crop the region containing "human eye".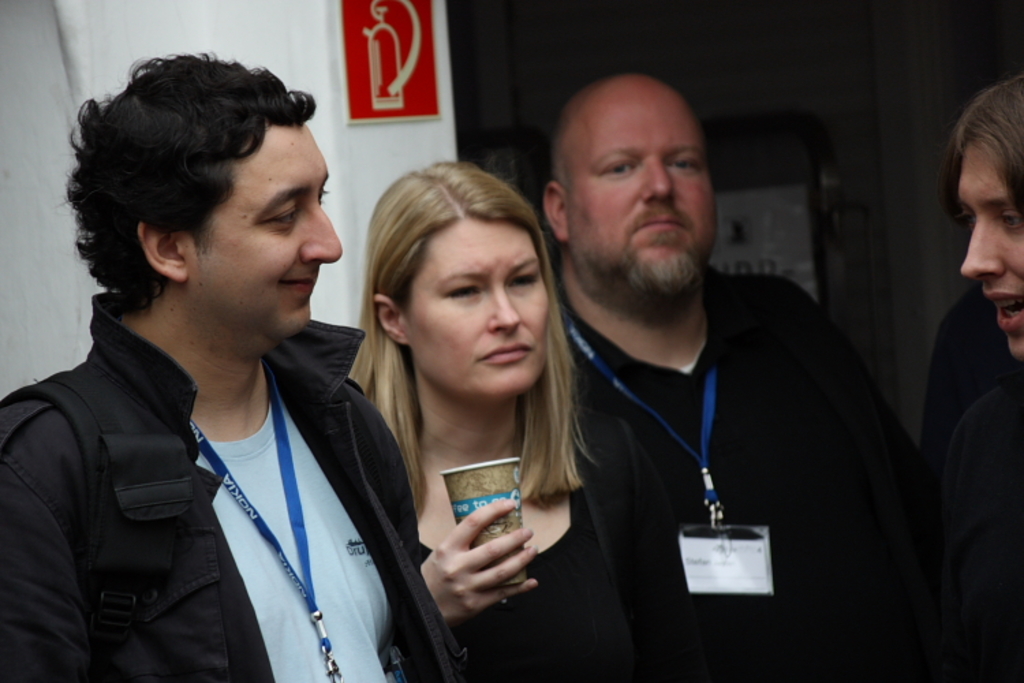
Crop region: [left=440, top=281, right=482, bottom=302].
